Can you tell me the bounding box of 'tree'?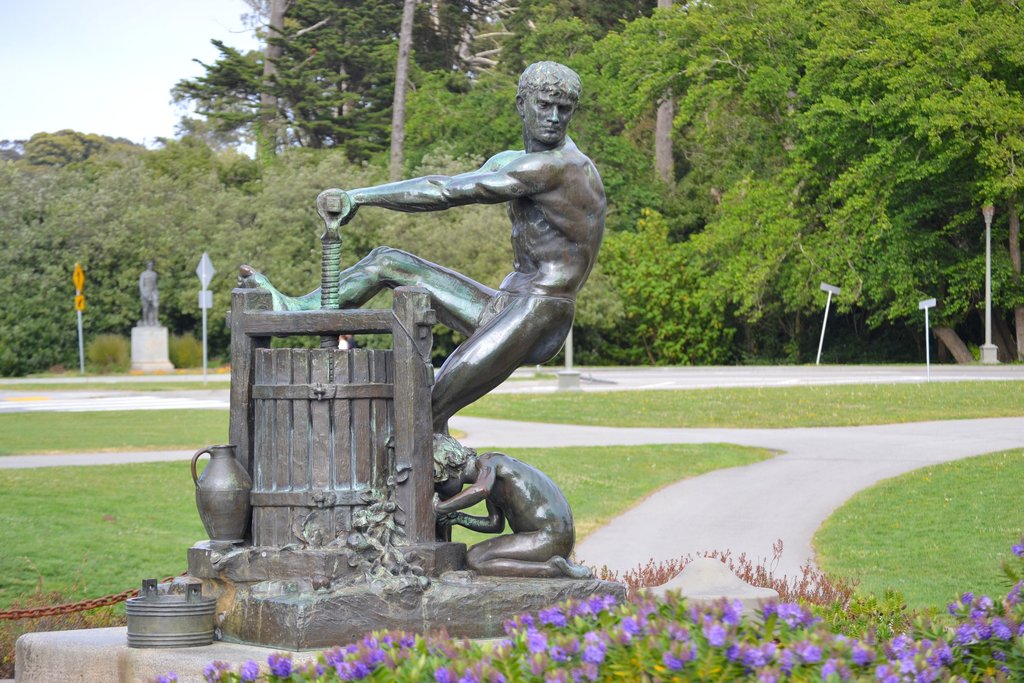
rect(673, 170, 864, 373).
